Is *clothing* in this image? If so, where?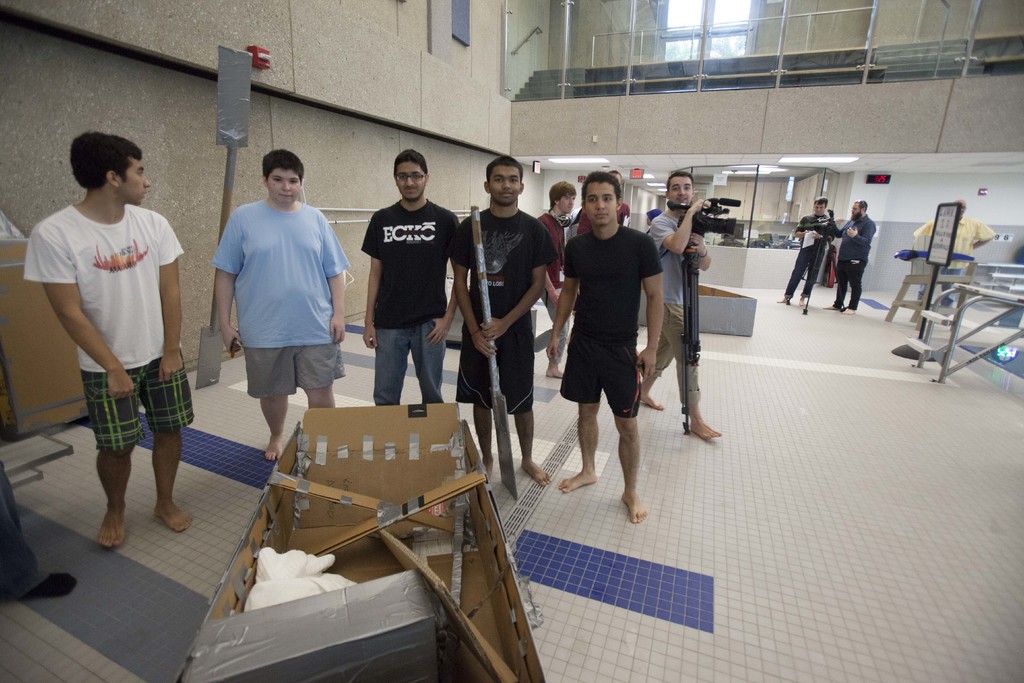
Yes, at 208:163:341:440.
